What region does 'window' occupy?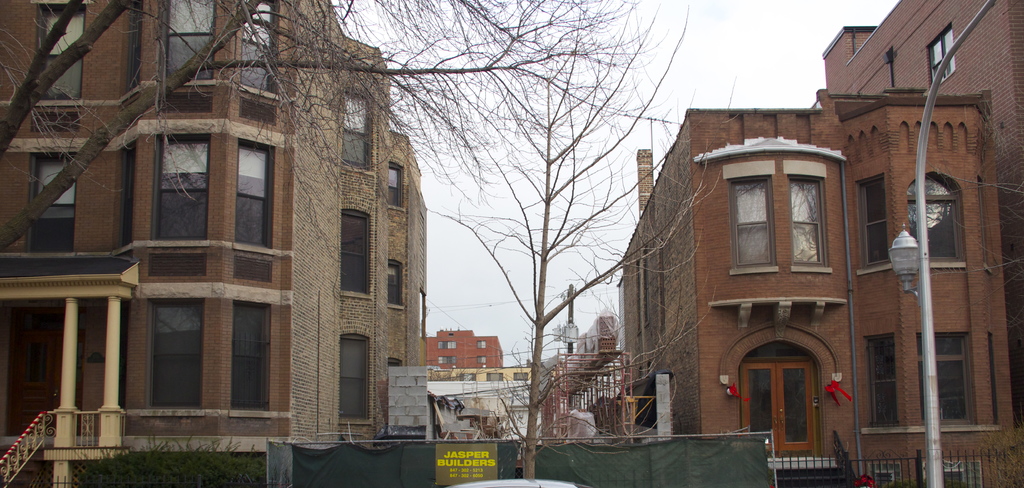
rect(437, 355, 454, 362).
